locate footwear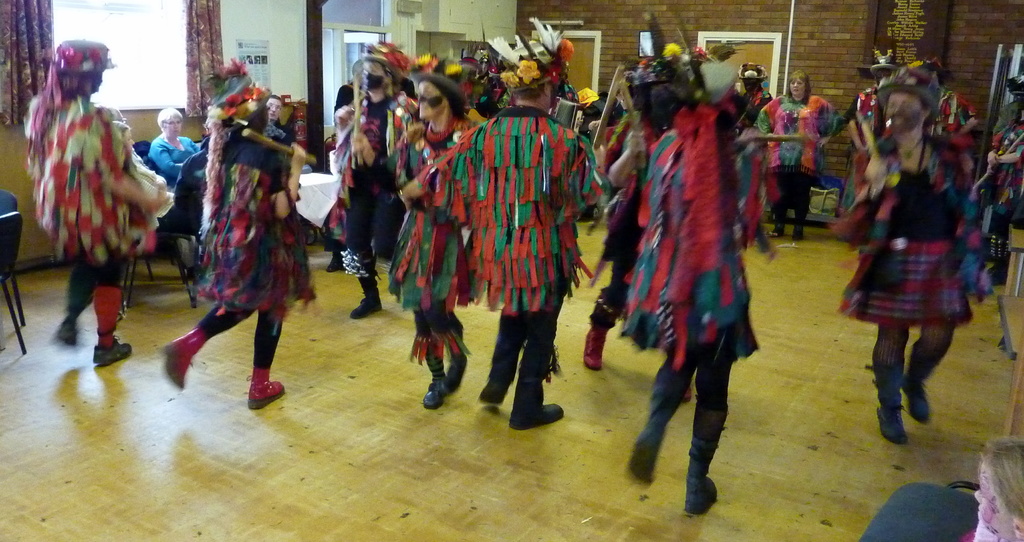
pyautogui.locateOnScreen(627, 368, 690, 484)
